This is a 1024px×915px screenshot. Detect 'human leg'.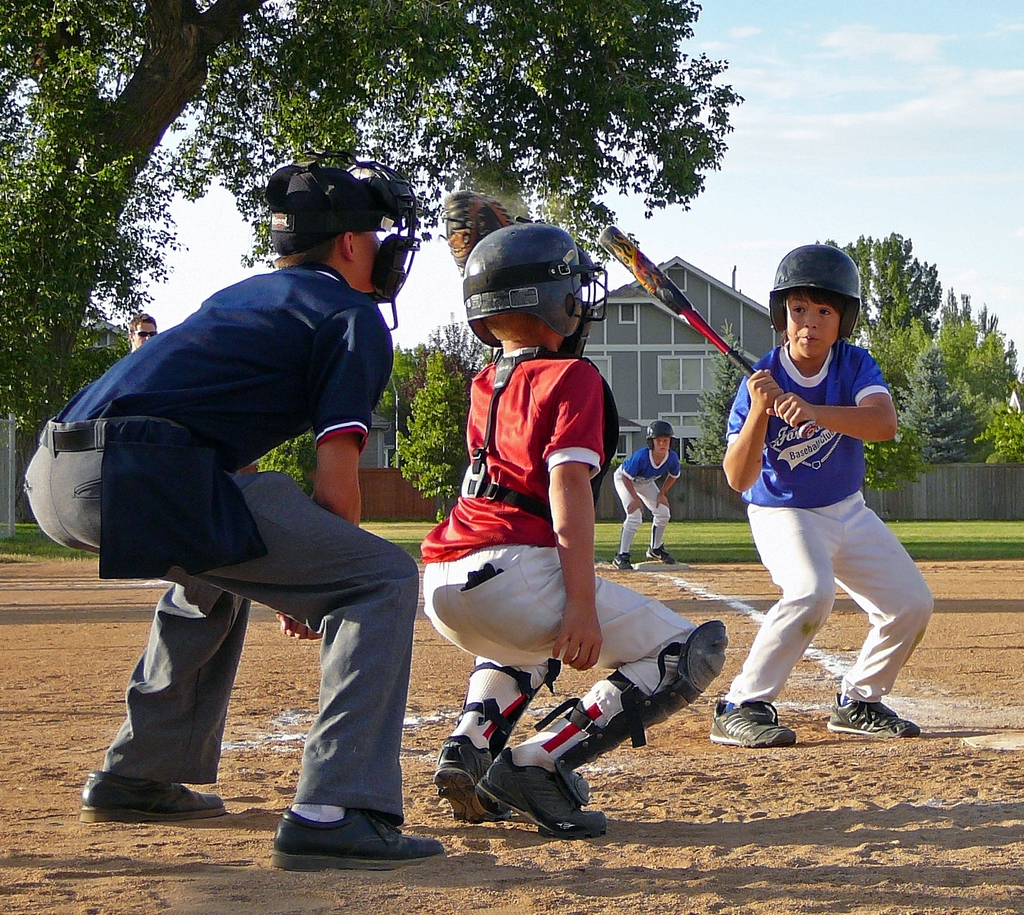
[left=610, top=467, right=646, bottom=569].
